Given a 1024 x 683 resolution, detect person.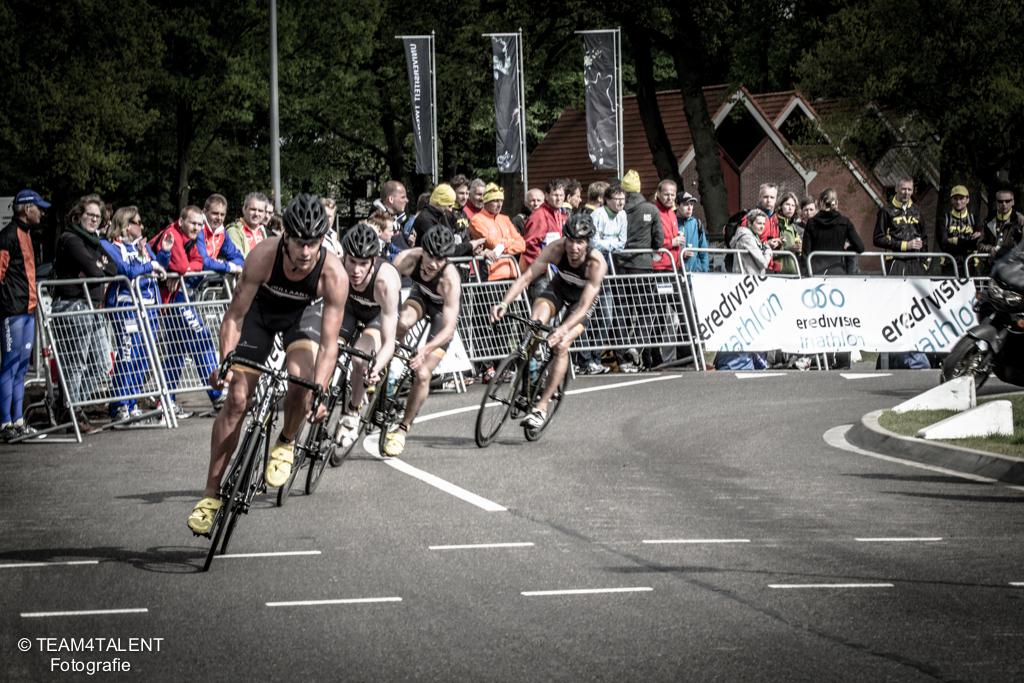
box=[200, 197, 327, 533].
